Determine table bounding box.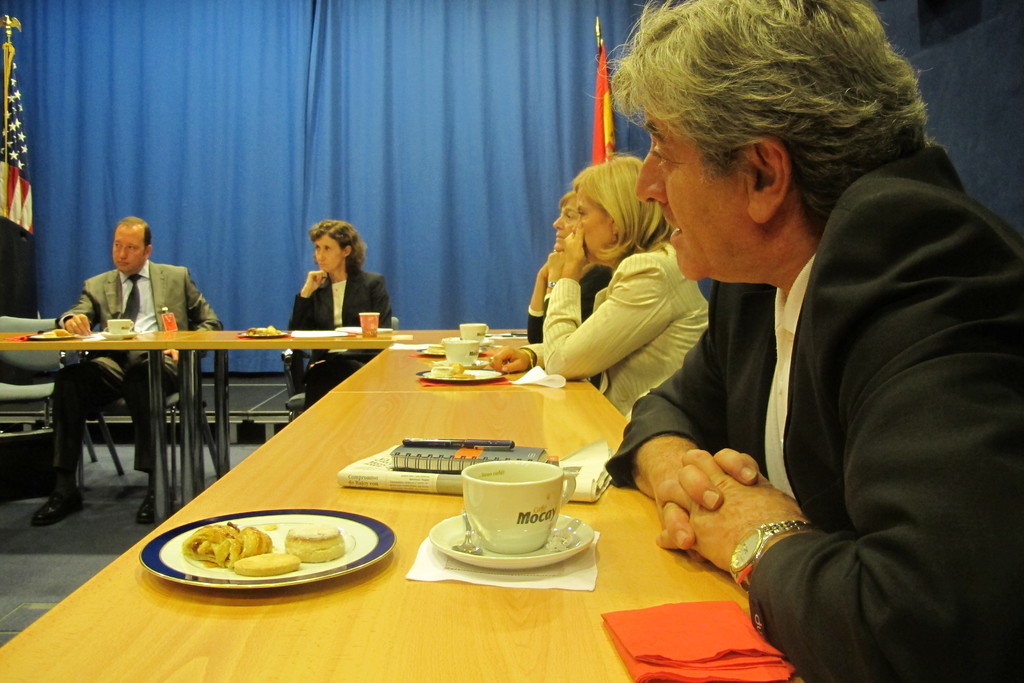
Determined: {"x1": 0, "y1": 383, "x2": 806, "y2": 682}.
